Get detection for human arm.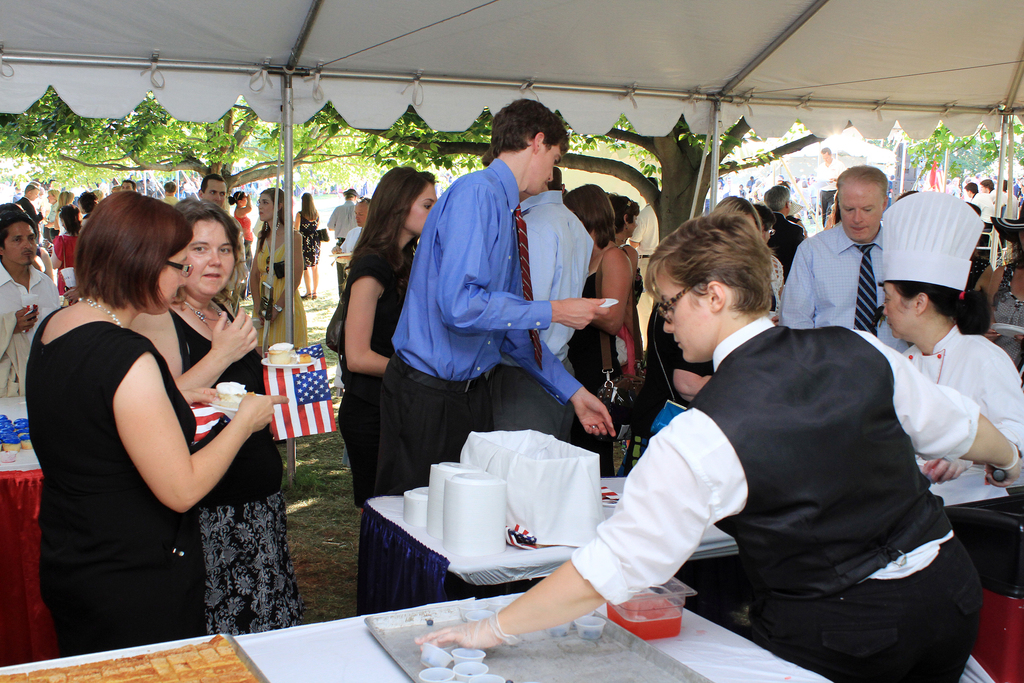
Detection: Rect(86, 307, 252, 531).
